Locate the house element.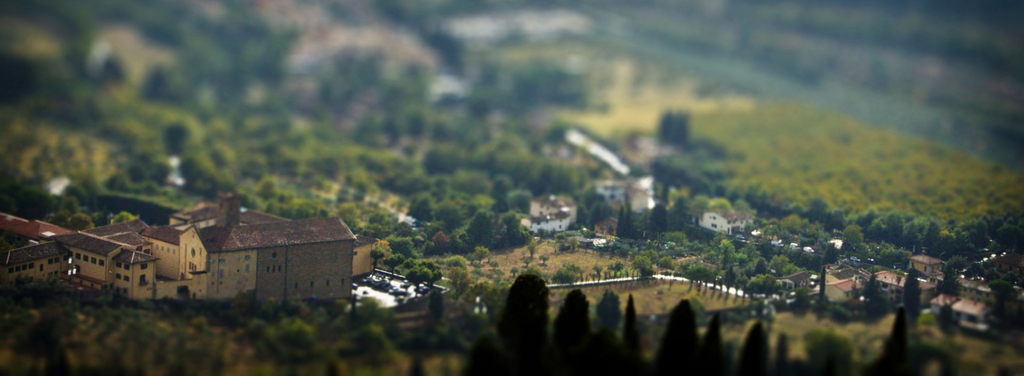
Element bbox: (4, 191, 353, 300).
